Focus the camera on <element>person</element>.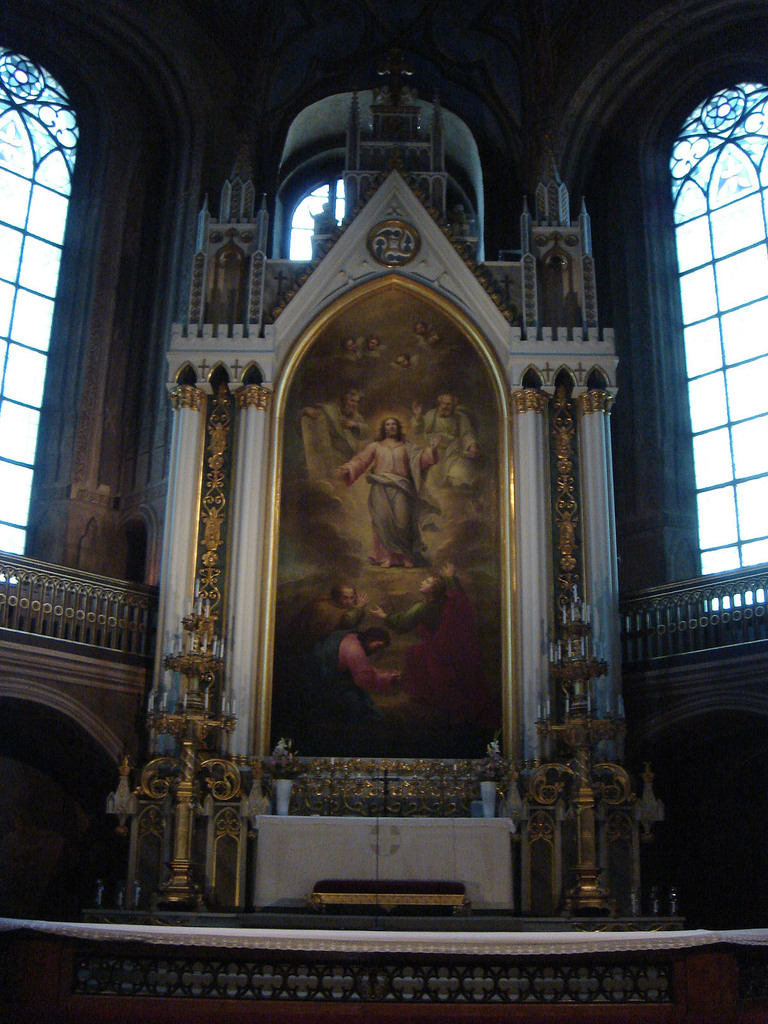
Focus region: {"left": 330, "top": 415, "right": 442, "bottom": 568}.
